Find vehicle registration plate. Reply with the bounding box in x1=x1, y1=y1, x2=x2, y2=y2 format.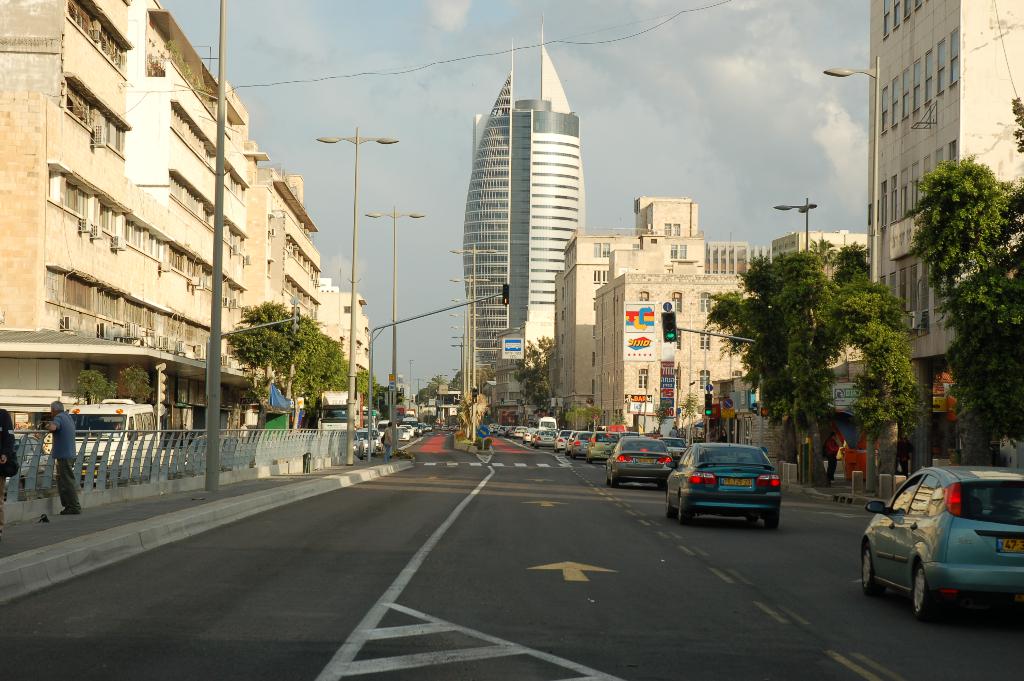
x1=998, y1=537, x2=1023, y2=553.
